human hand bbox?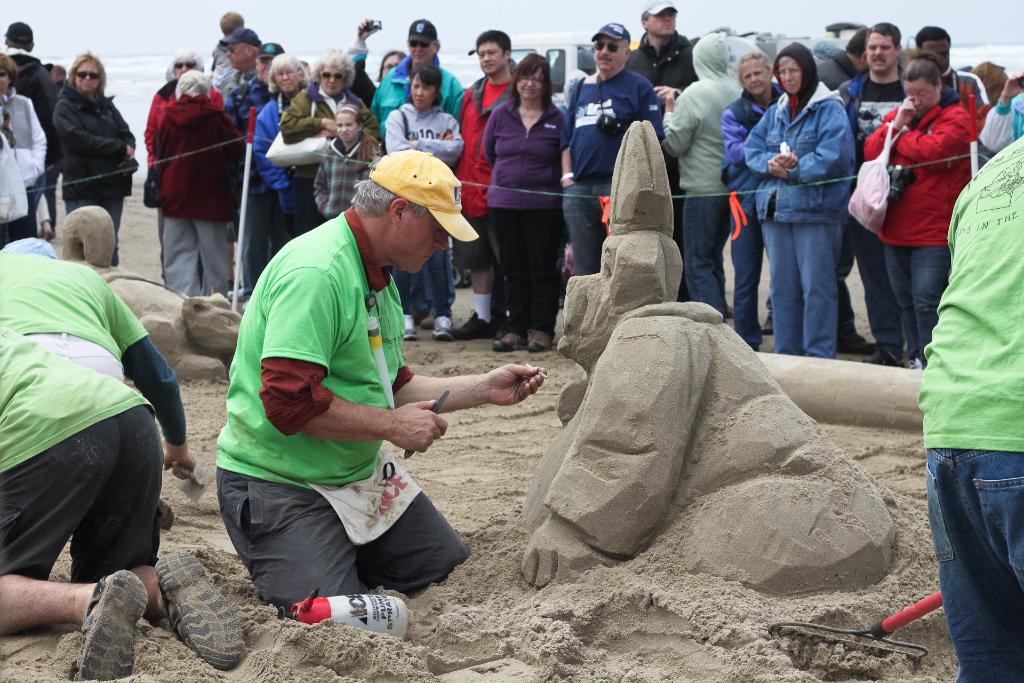
select_region(324, 114, 340, 135)
